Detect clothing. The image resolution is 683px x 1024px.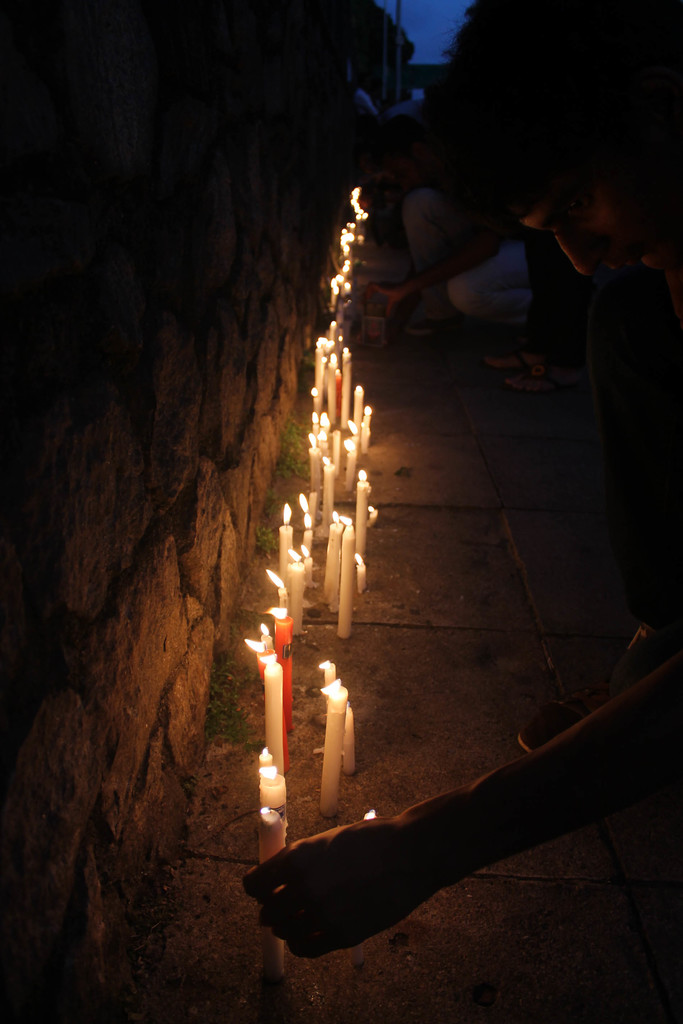
[406, 171, 561, 346].
